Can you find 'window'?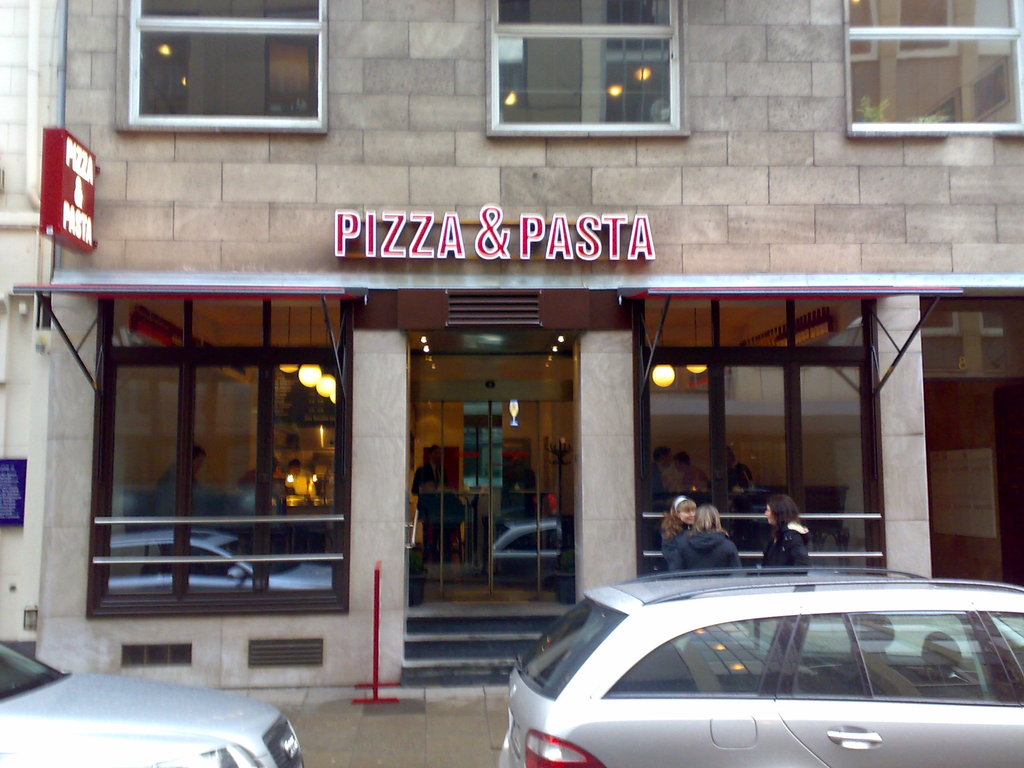
Yes, bounding box: select_region(842, 4, 1023, 130).
